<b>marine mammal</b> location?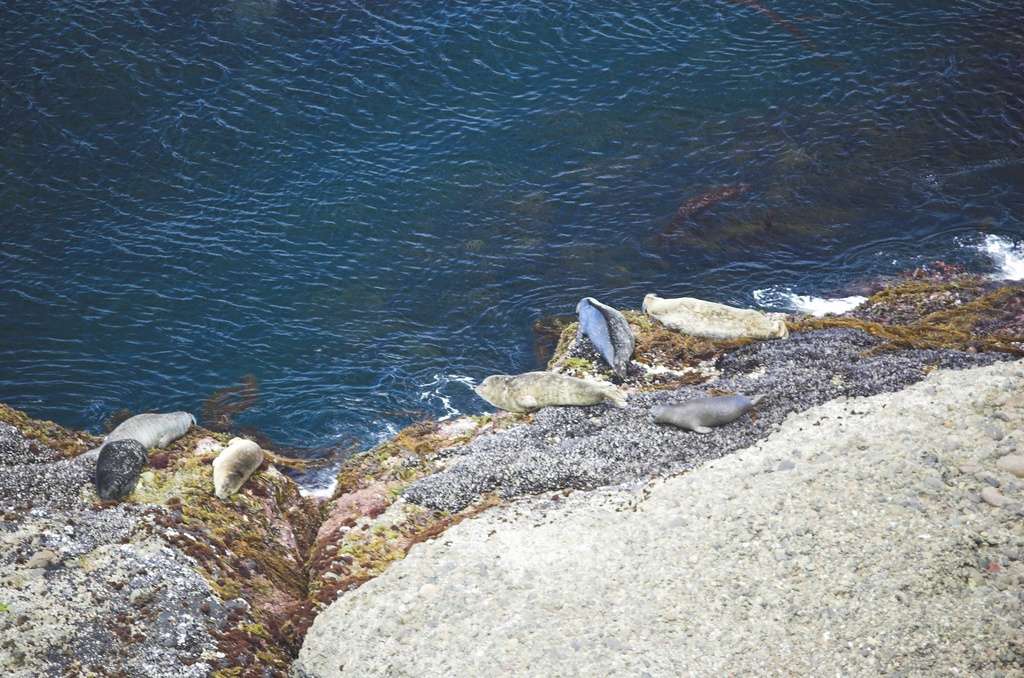
[646,394,769,435]
